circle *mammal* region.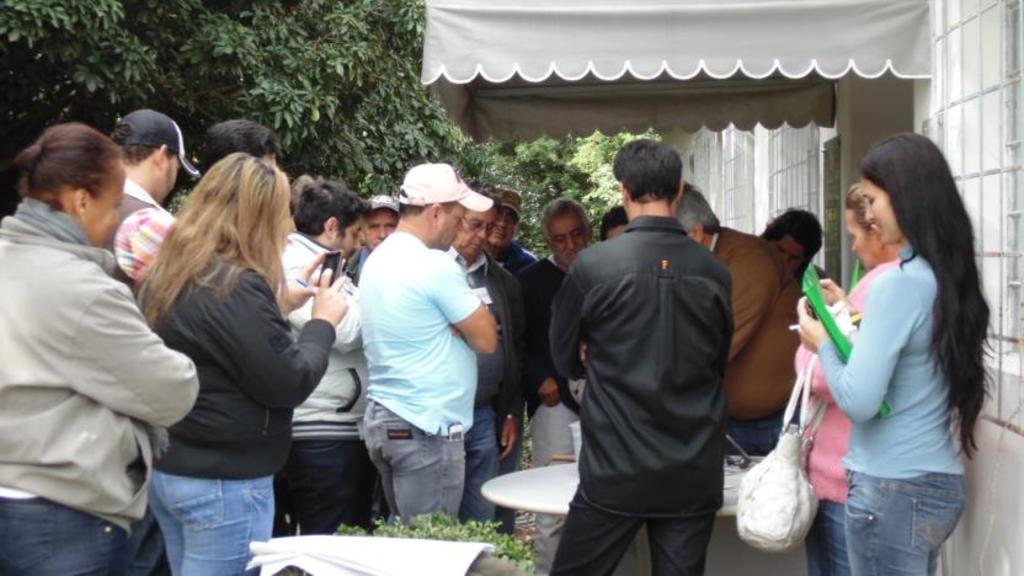
Region: x1=524 y1=193 x2=603 y2=575.
